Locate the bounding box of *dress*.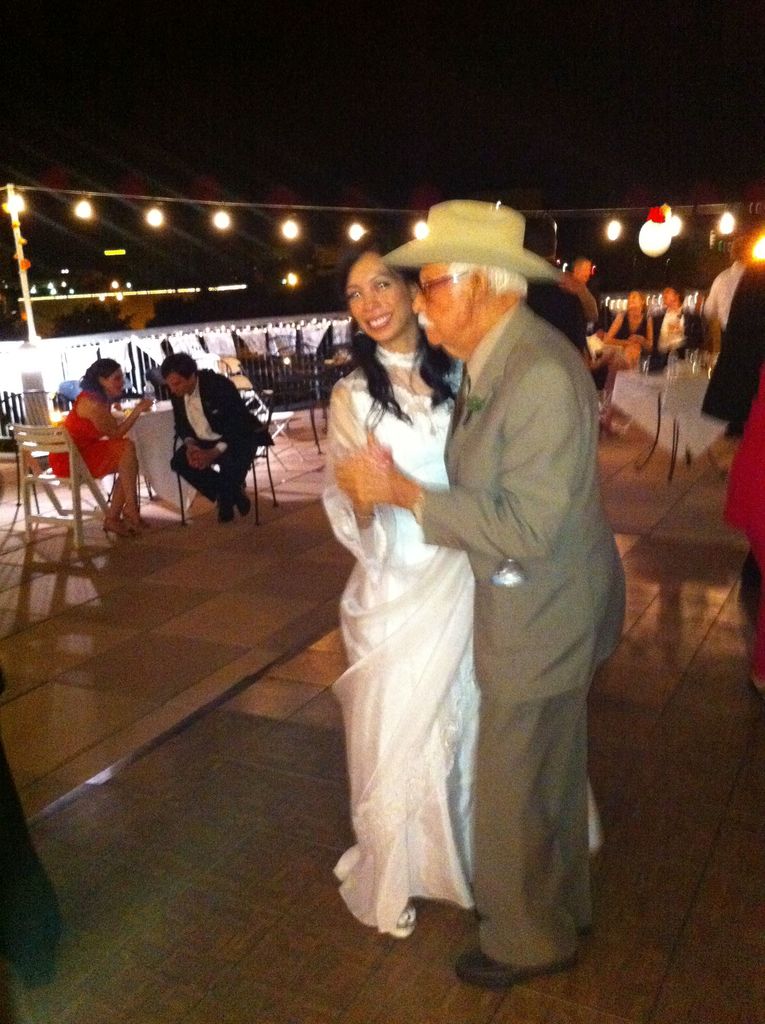
Bounding box: 325/344/604/926.
